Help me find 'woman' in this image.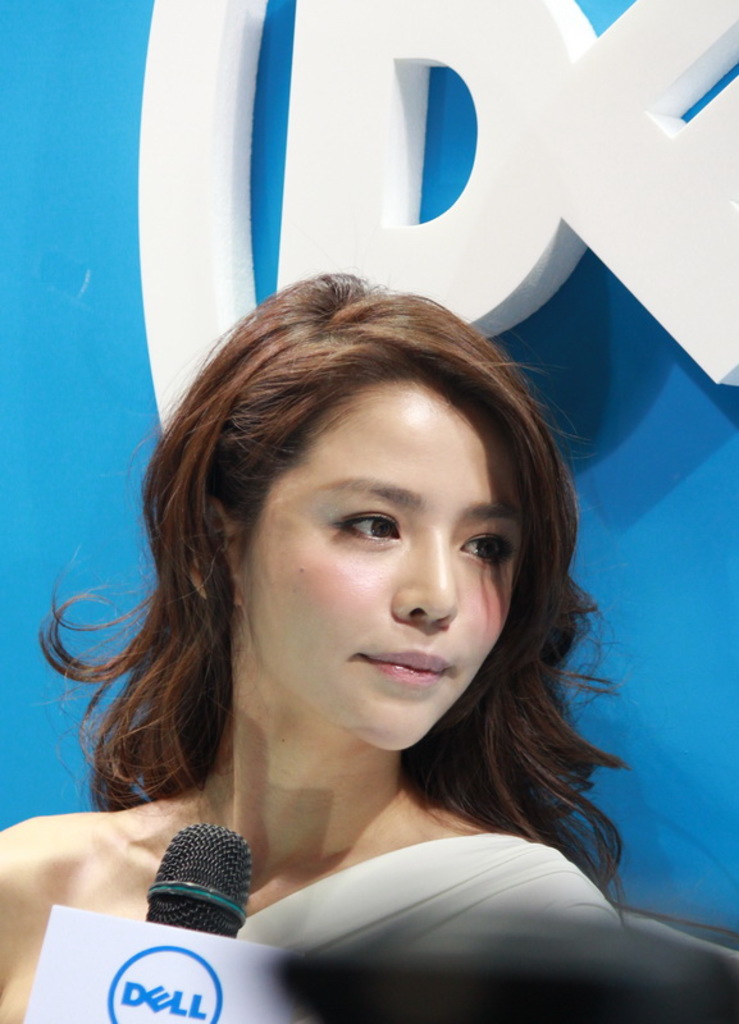
Found it: [0, 264, 738, 1023].
